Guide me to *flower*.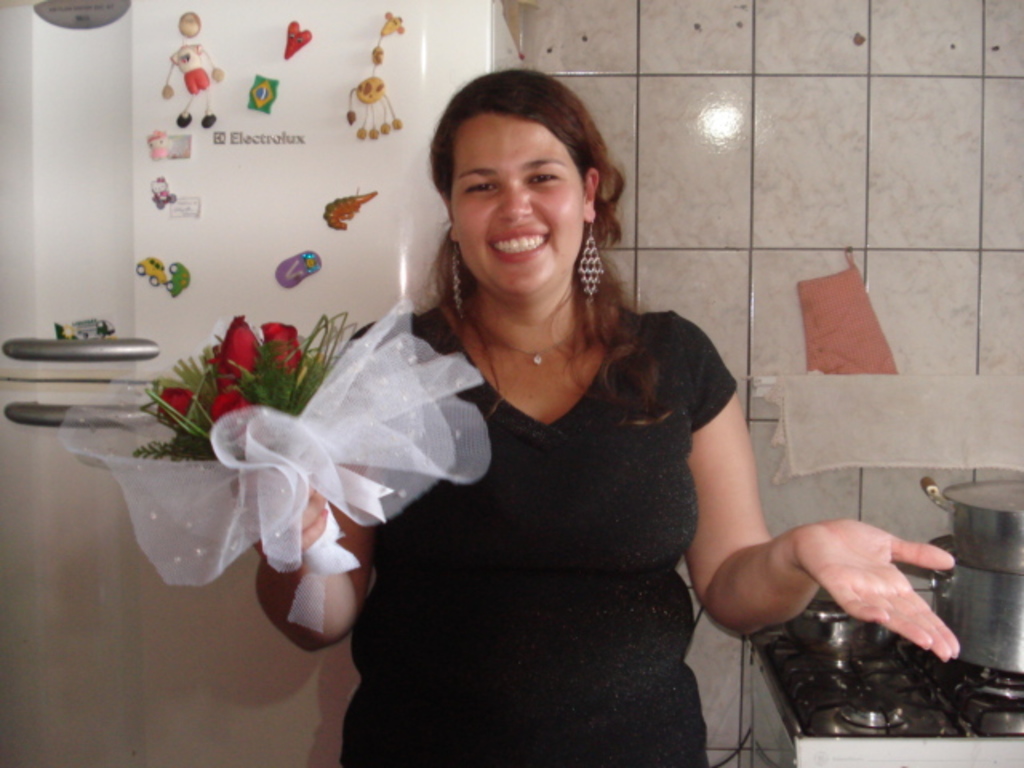
Guidance: region(213, 310, 262, 384).
